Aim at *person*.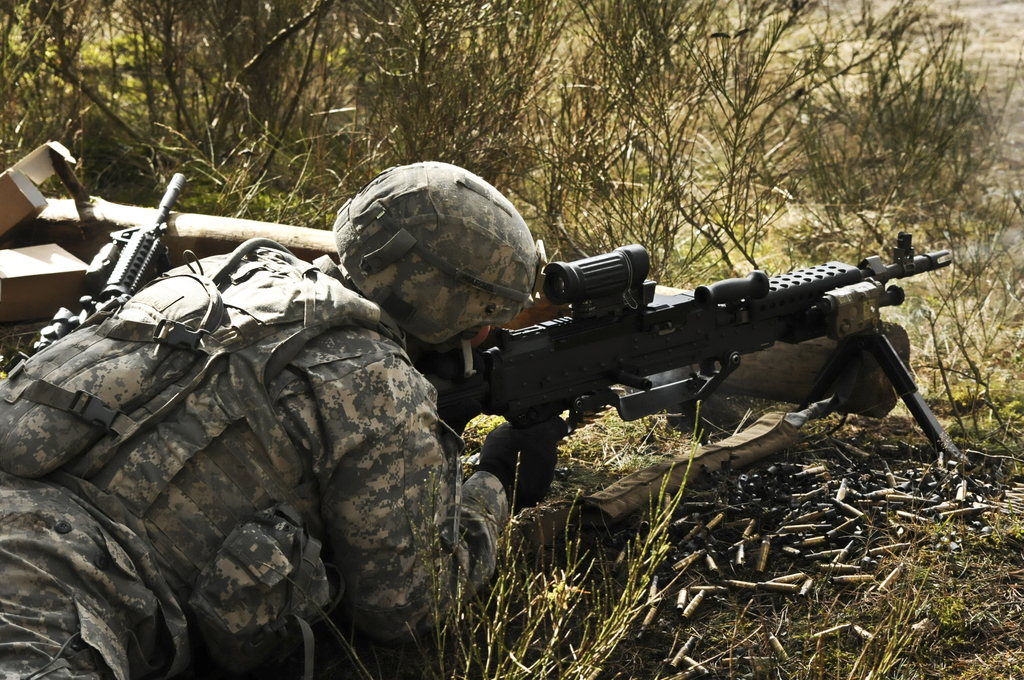
Aimed at (x1=47, y1=140, x2=515, y2=665).
